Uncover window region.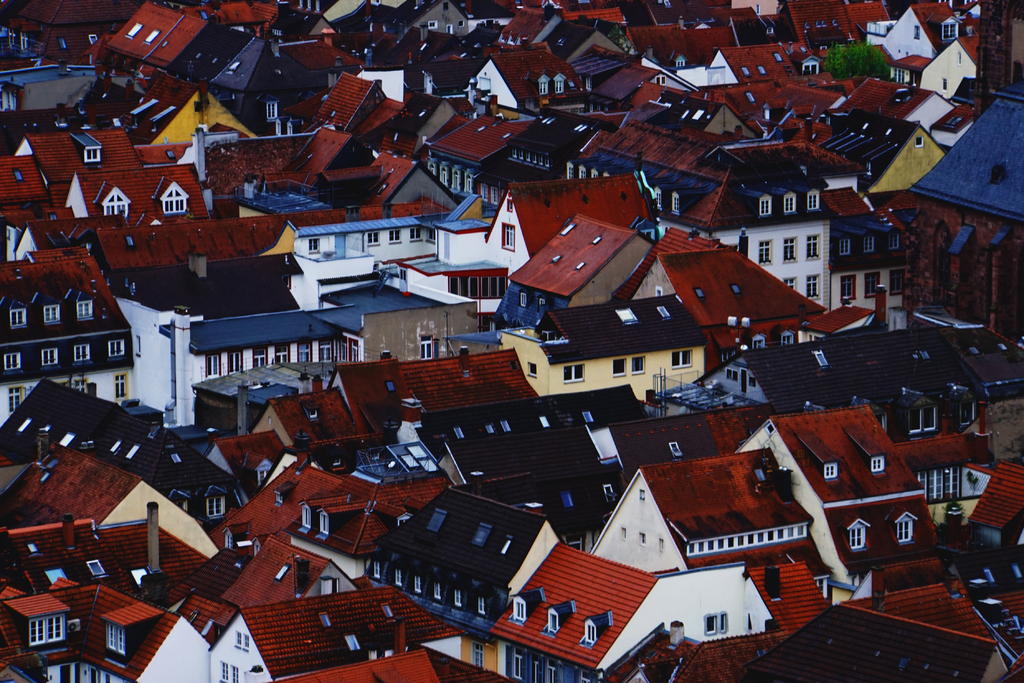
Uncovered: (x1=822, y1=463, x2=844, y2=482).
